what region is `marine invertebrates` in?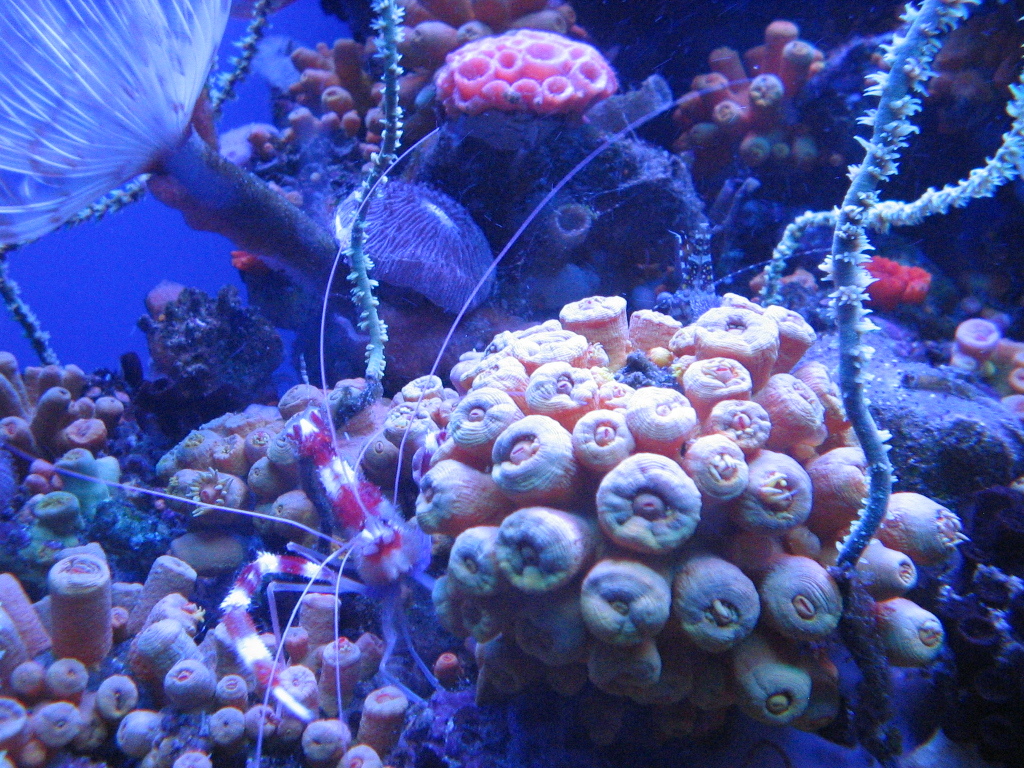
(436, 524, 521, 611).
